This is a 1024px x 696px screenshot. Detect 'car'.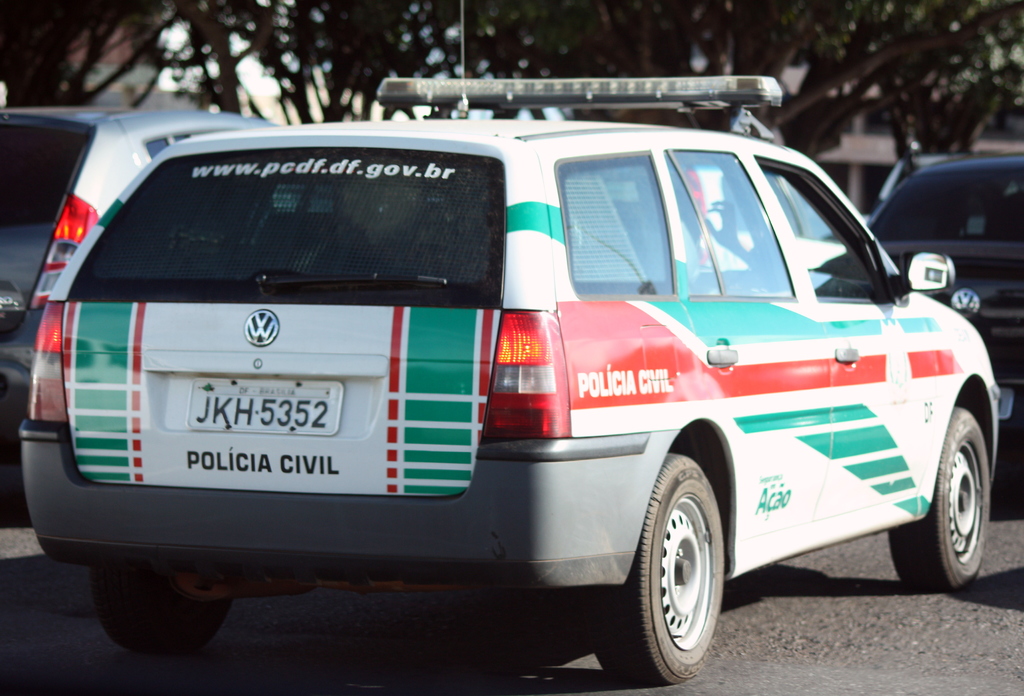
l=869, t=152, r=1019, b=389.
